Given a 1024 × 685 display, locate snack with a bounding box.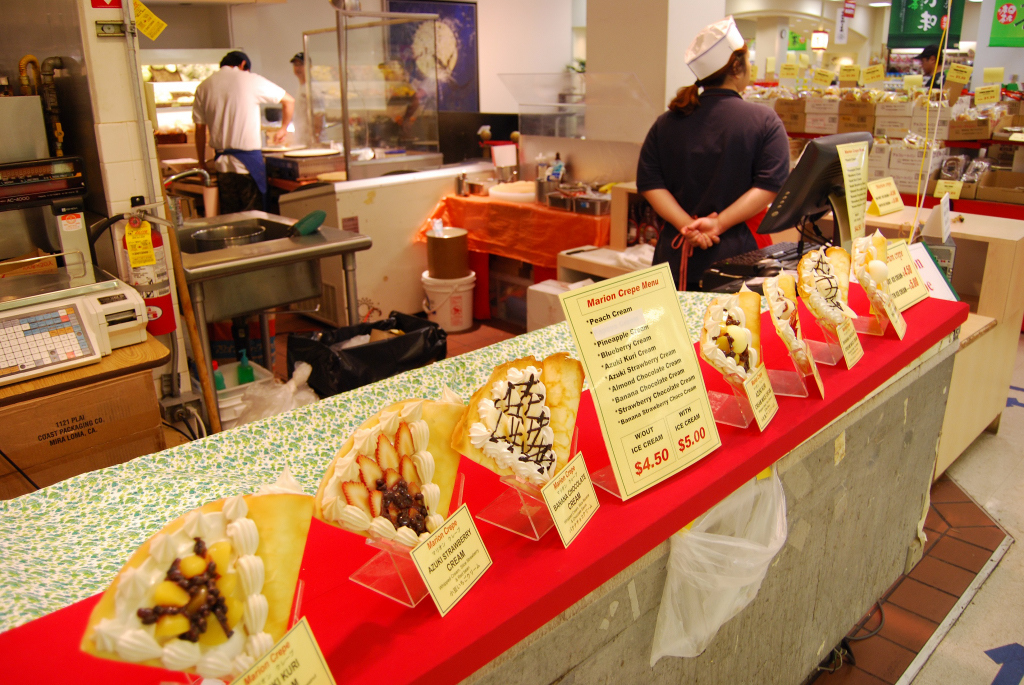
Located: 845/226/893/315.
